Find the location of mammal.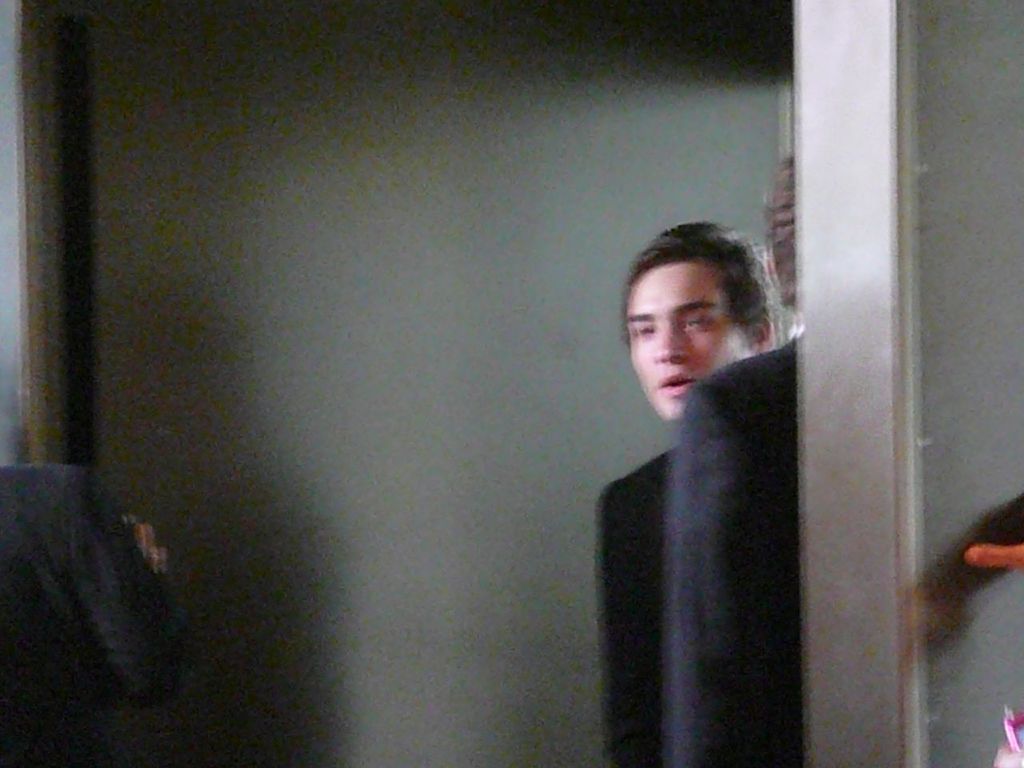
Location: box(0, 461, 165, 767).
